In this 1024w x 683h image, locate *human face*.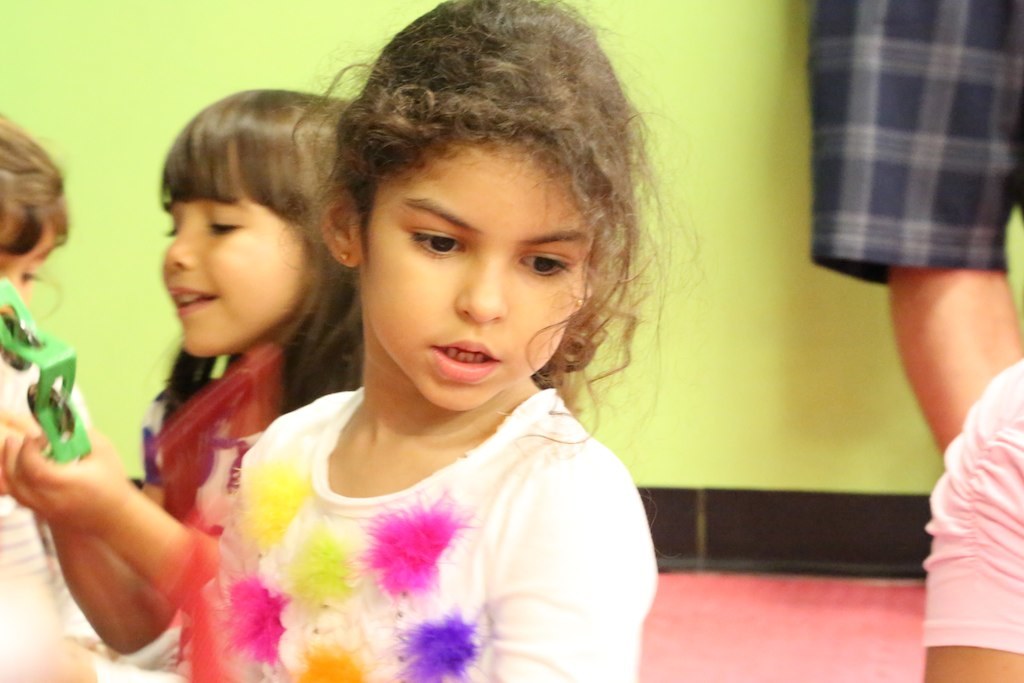
Bounding box: <region>3, 227, 57, 304</region>.
